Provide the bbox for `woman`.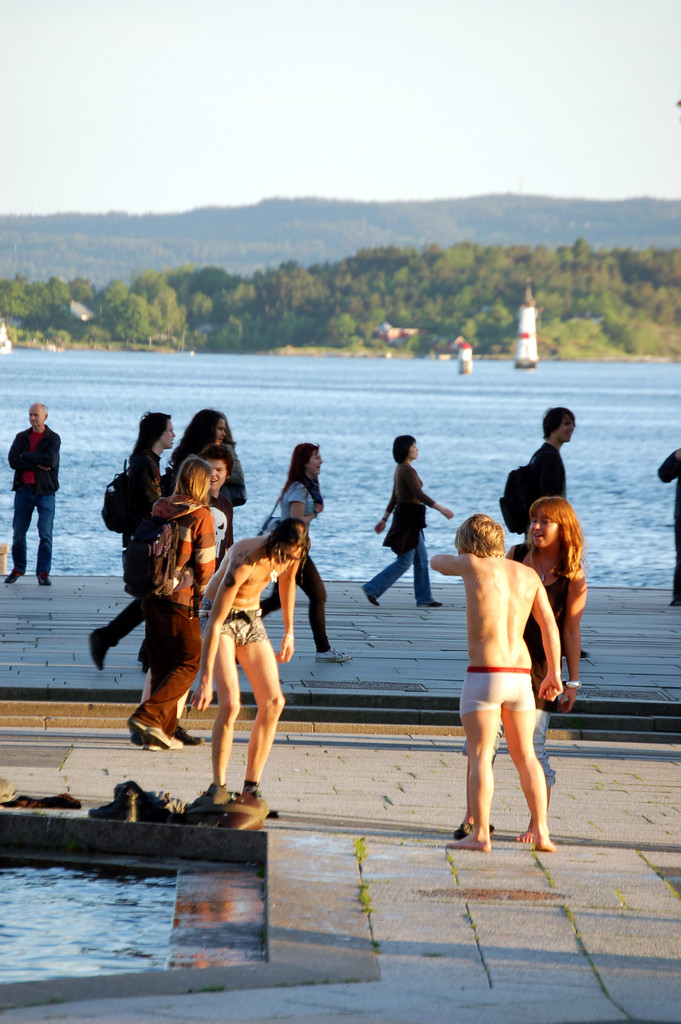
detection(459, 500, 585, 848).
